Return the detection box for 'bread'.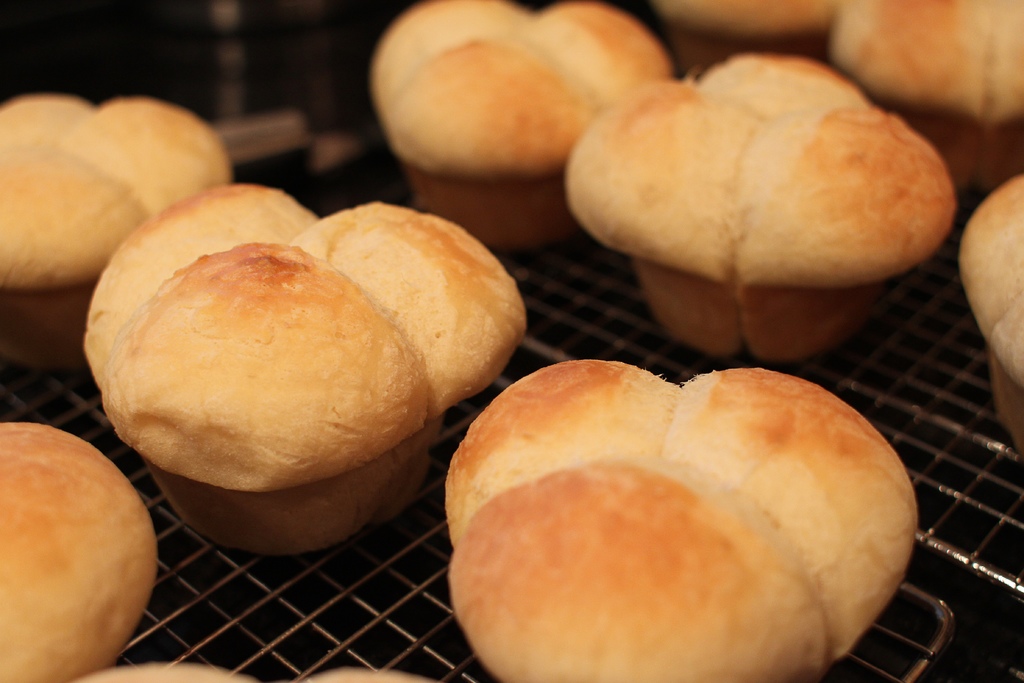
[83,185,532,559].
